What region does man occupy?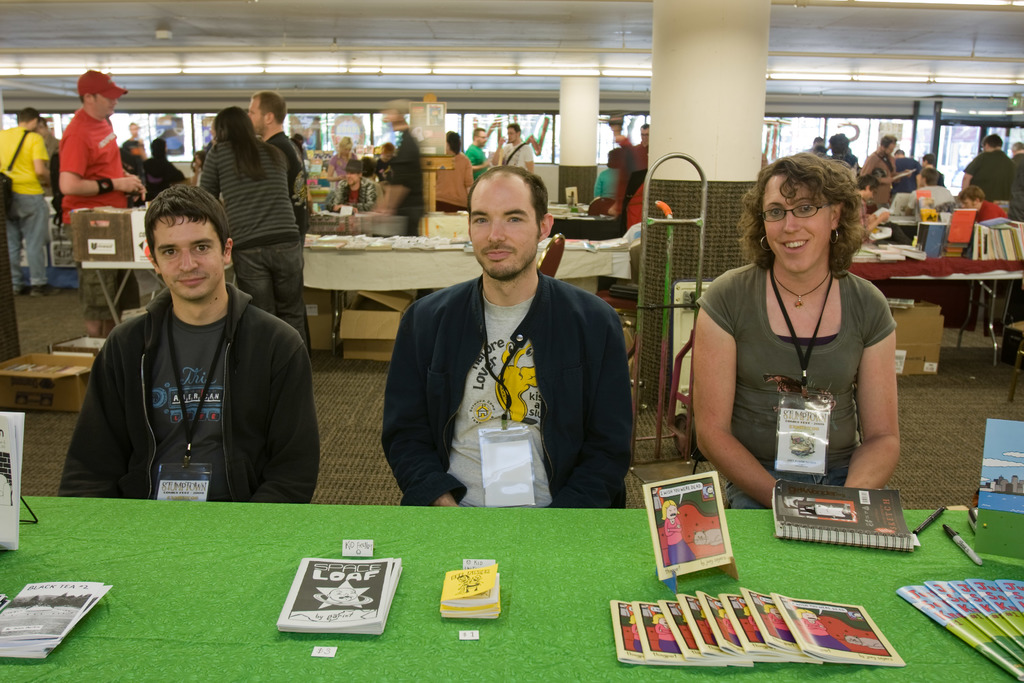
l=36, t=116, r=59, b=193.
